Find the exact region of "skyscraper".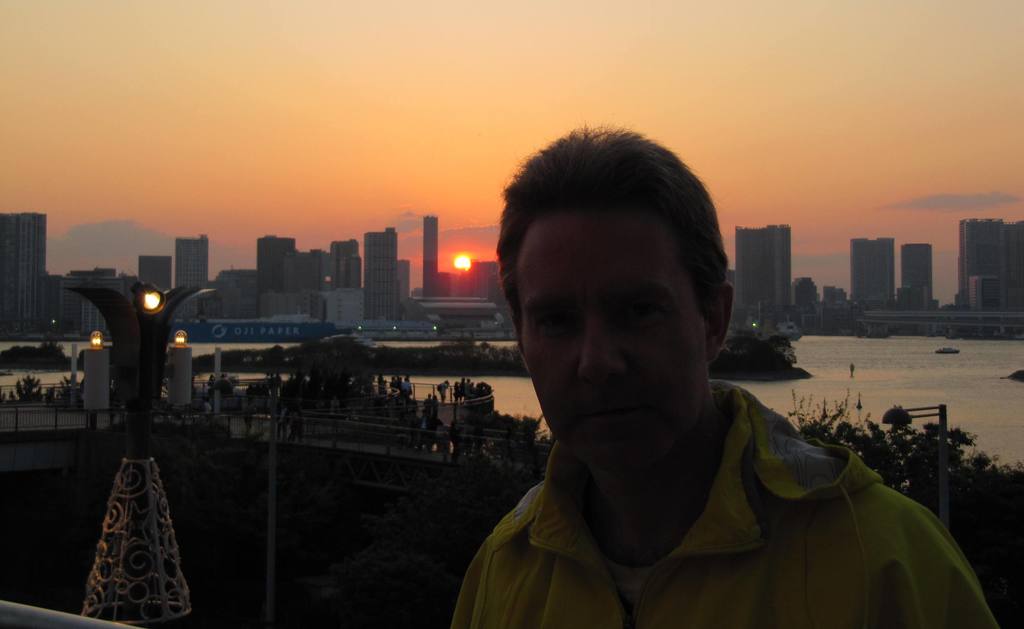
Exact region: [x1=957, y1=215, x2=1022, y2=313].
